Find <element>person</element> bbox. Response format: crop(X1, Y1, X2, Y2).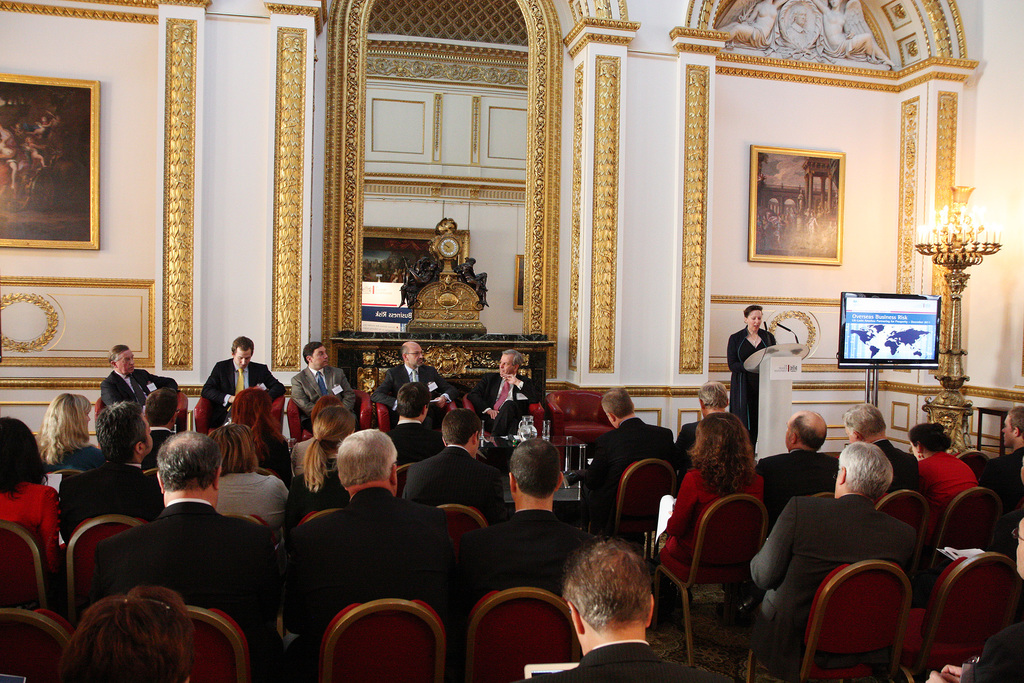
crop(203, 315, 280, 436).
